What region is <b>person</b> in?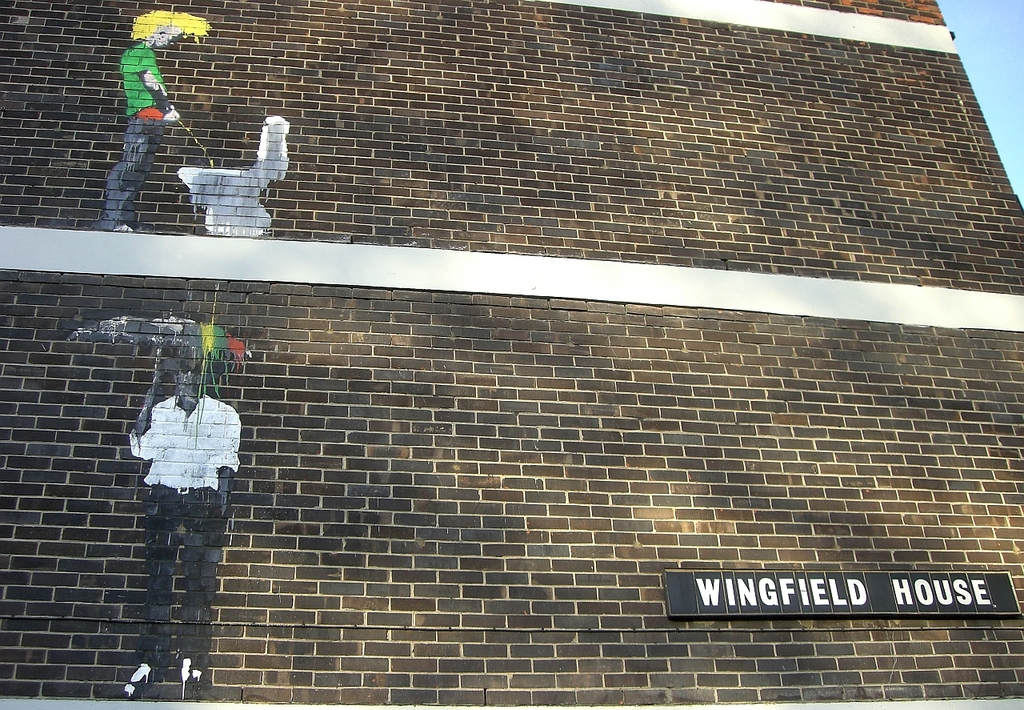
<box>123,355,239,700</box>.
